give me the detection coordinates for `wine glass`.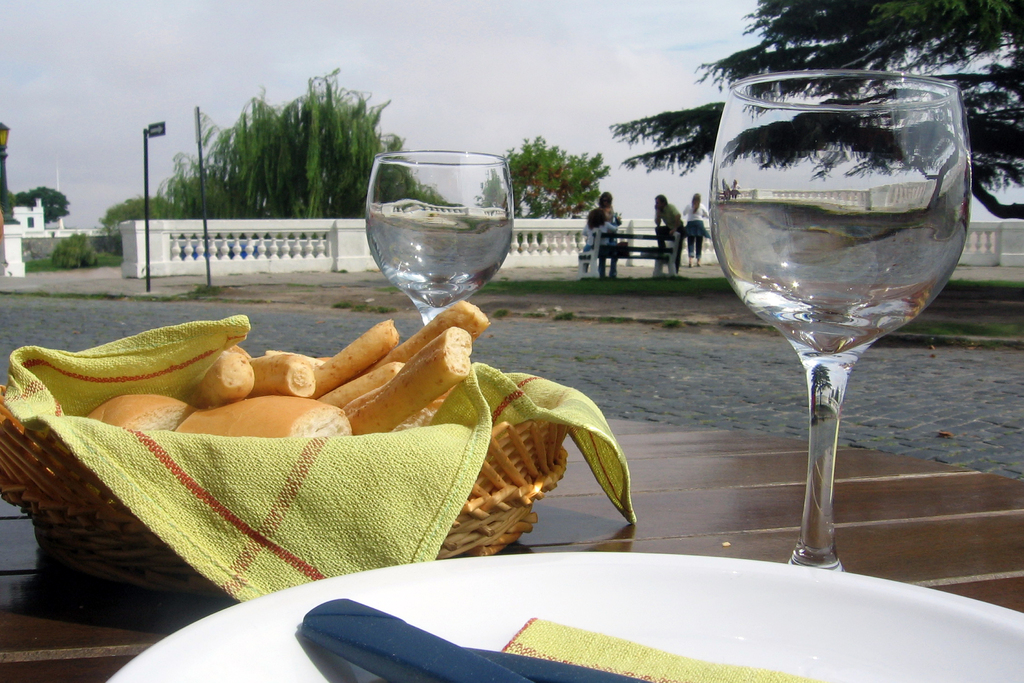
locate(708, 69, 972, 569).
